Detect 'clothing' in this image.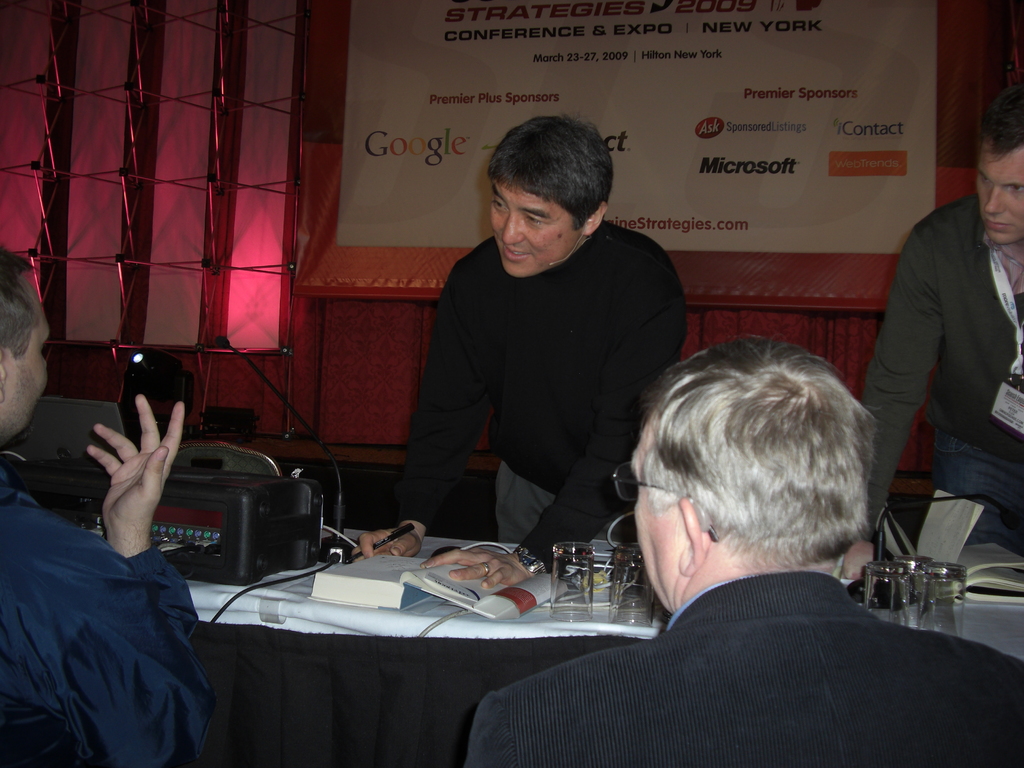
Detection: 0, 457, 218, 767.
